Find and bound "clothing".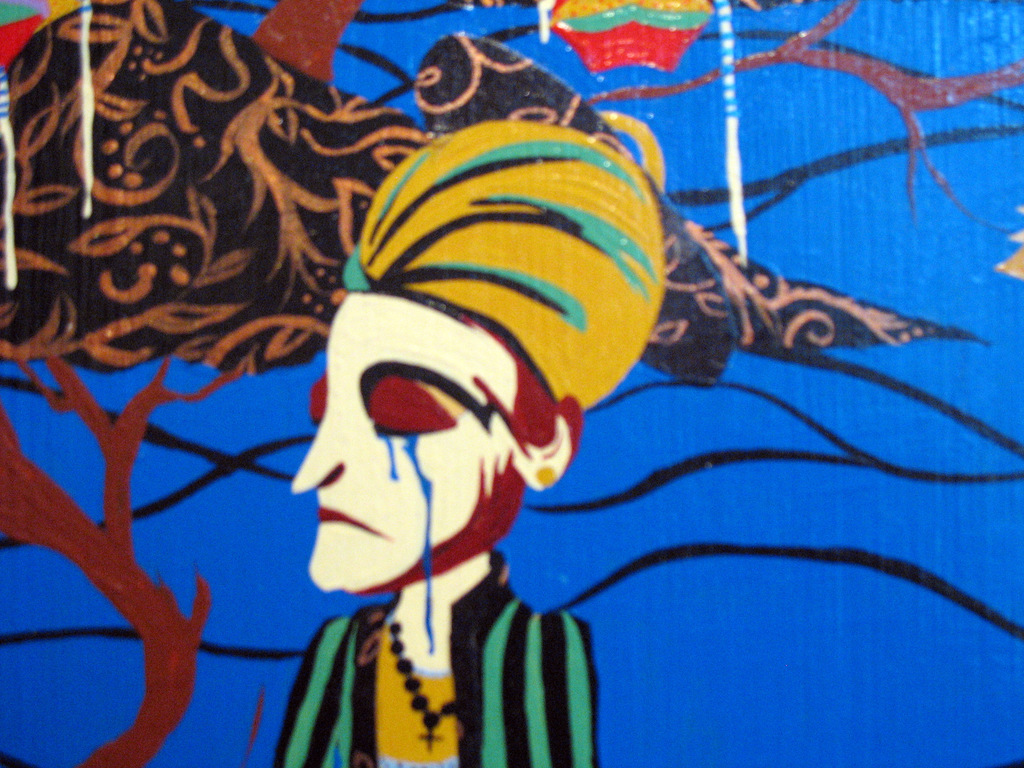
Bound: (left=275, top=556, right=594, bottom=765).
